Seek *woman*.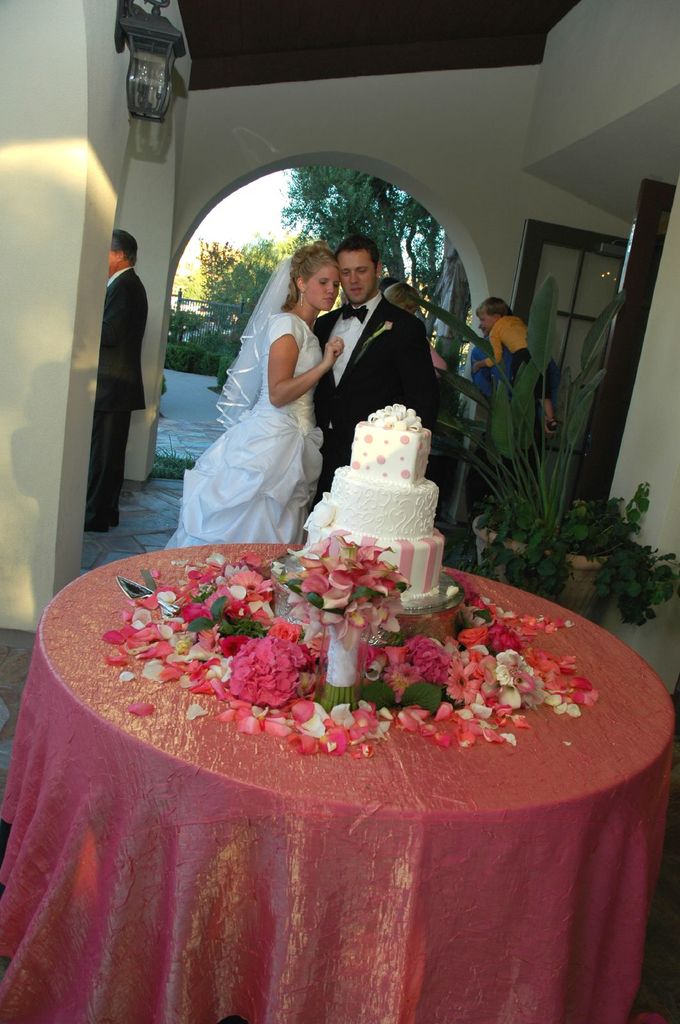
379:282:418:318.
